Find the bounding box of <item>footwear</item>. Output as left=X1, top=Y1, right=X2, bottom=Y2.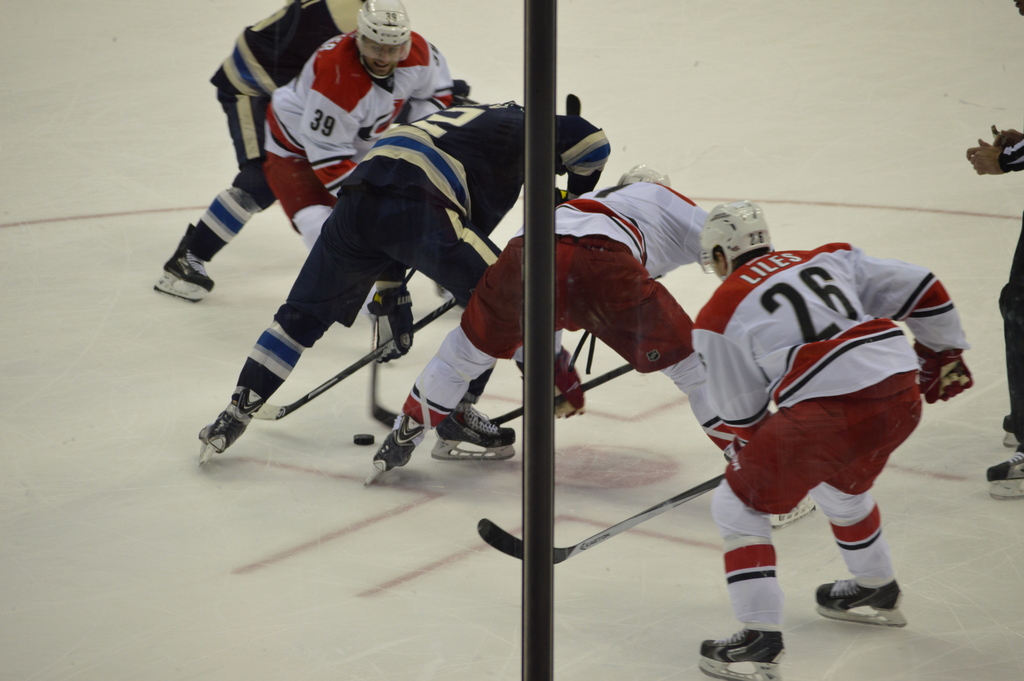
left=702, top=621, right=796, bottom=680.
